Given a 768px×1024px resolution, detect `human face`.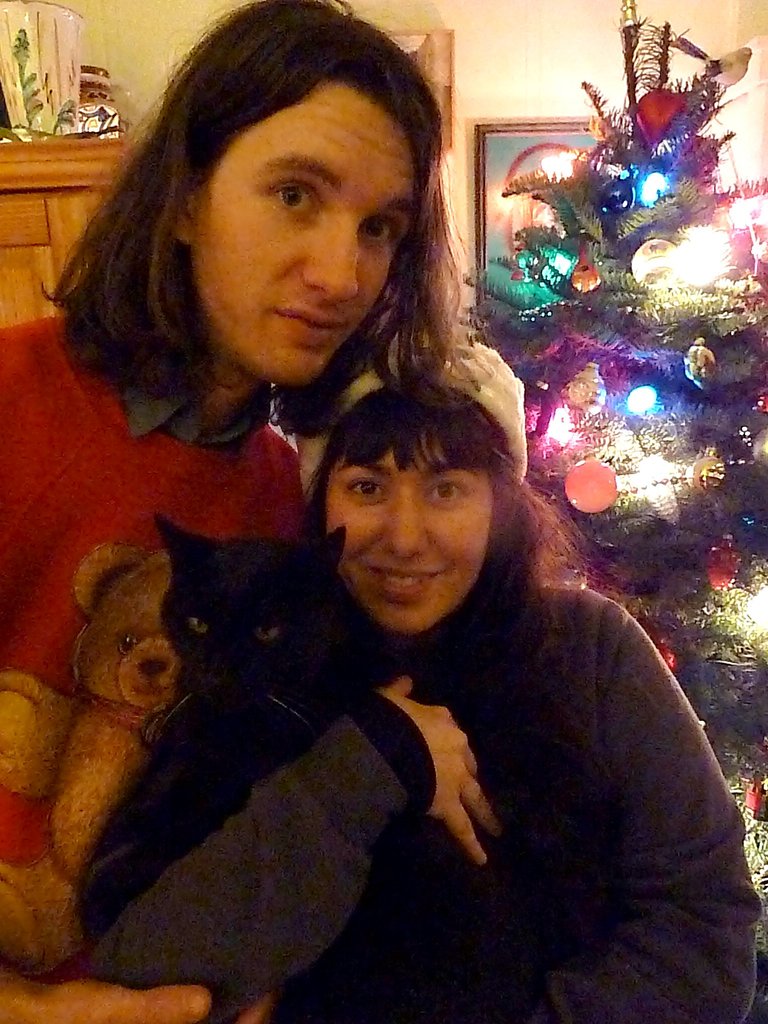
[left=331, top=445, right=492, bottom=637].
